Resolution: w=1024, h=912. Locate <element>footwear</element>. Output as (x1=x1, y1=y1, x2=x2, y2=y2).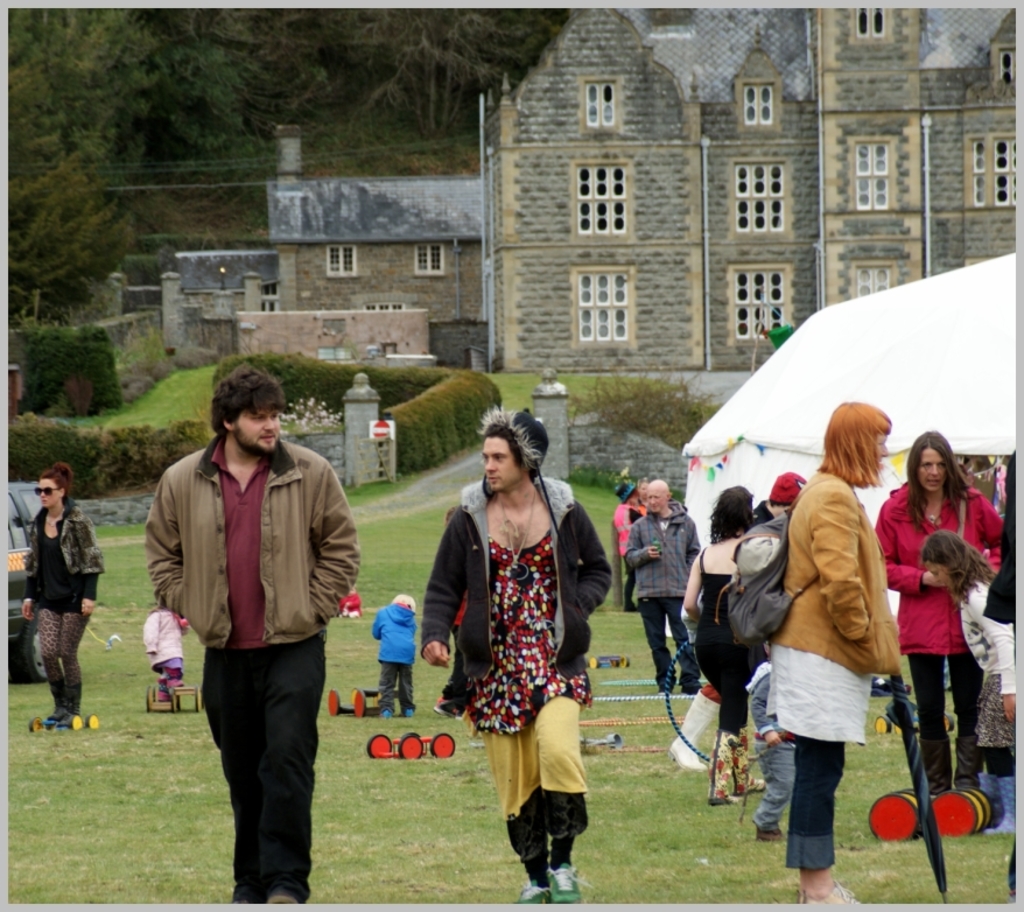
(x1=954, y1=737, x2=982, y2=797).
